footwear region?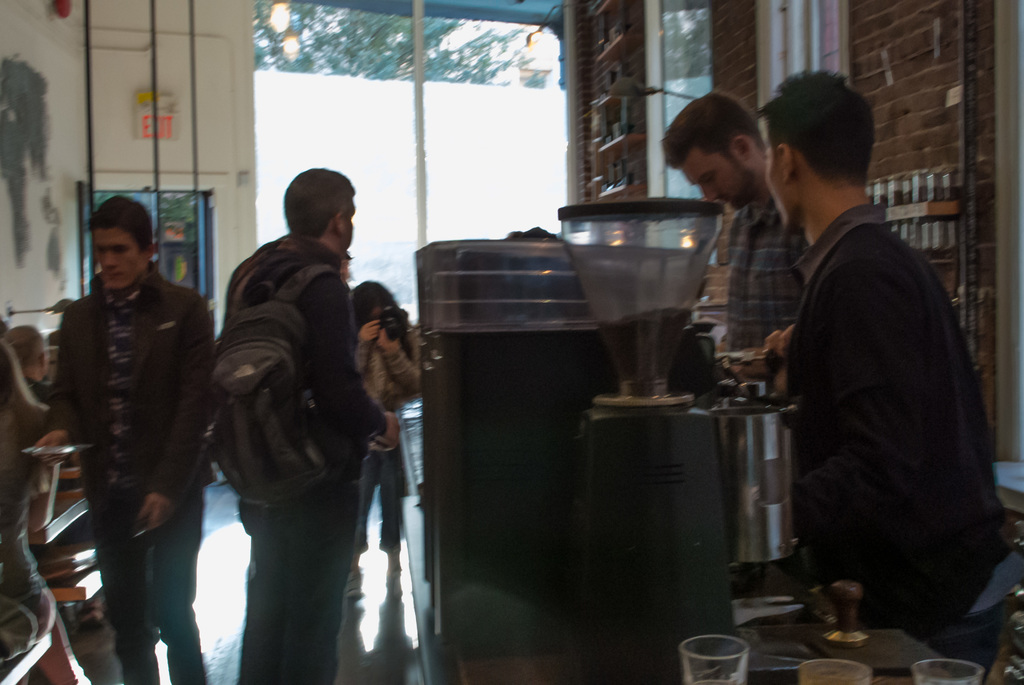
left=346, top=566, right=366, bottom=601
